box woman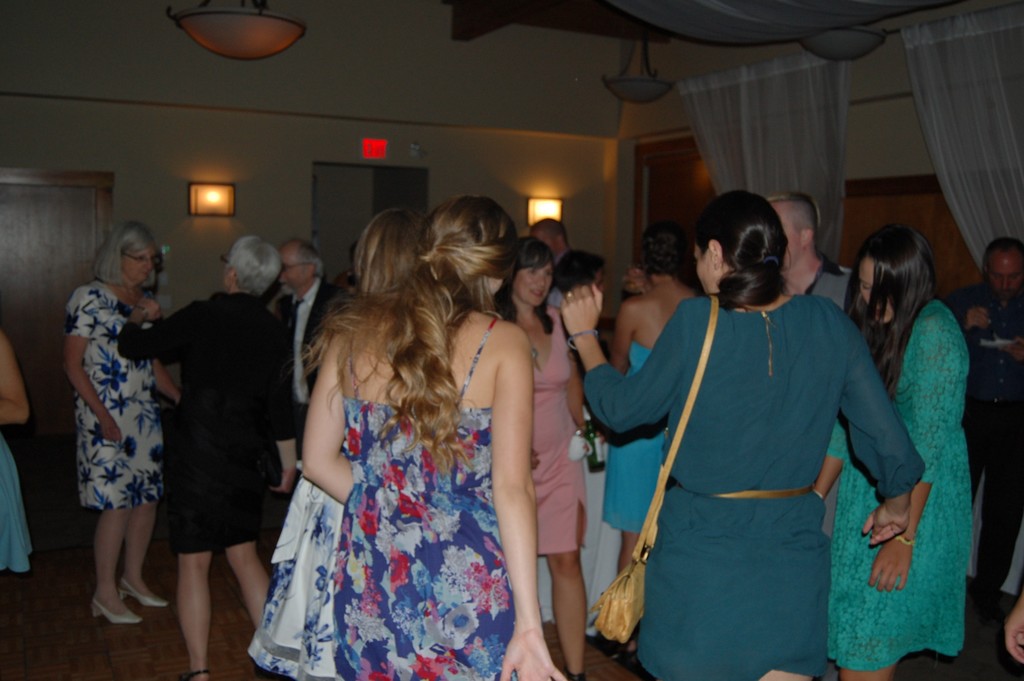
[593,222,721,664]
